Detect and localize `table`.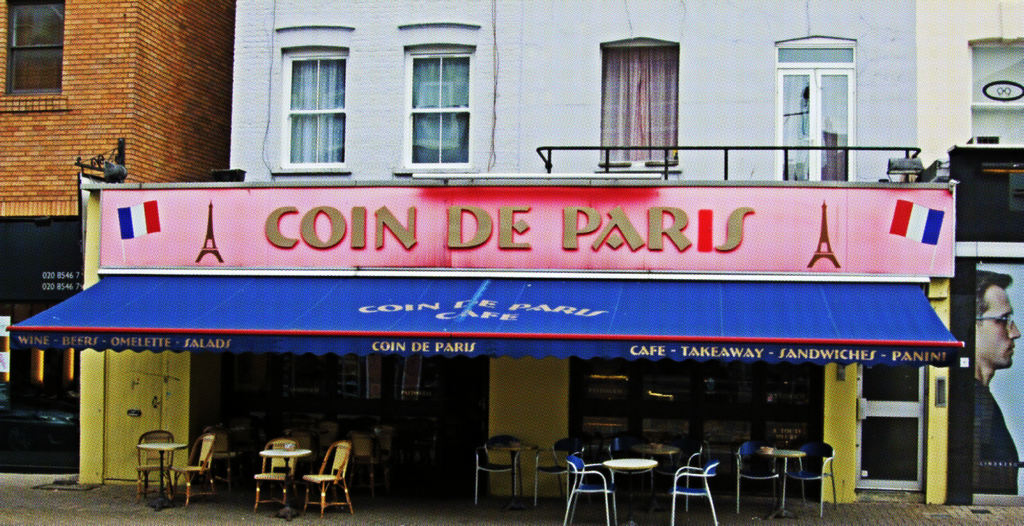
Localized at (757, 448, 804, 520).
